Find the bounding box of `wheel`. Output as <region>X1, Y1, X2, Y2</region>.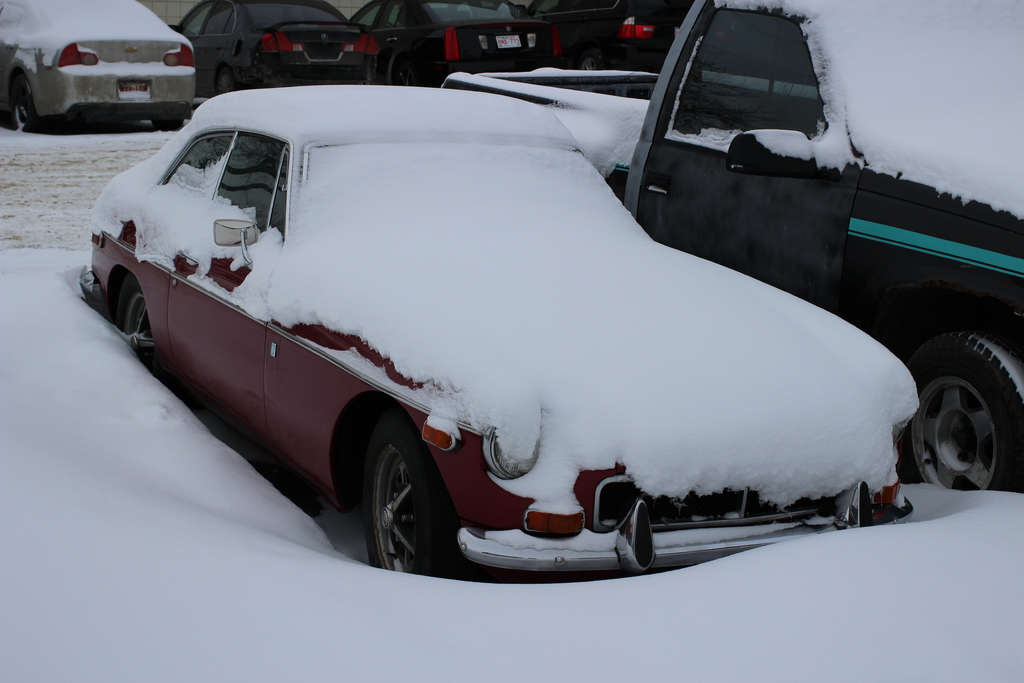
<region>394, 58, 415, 87</region>.
